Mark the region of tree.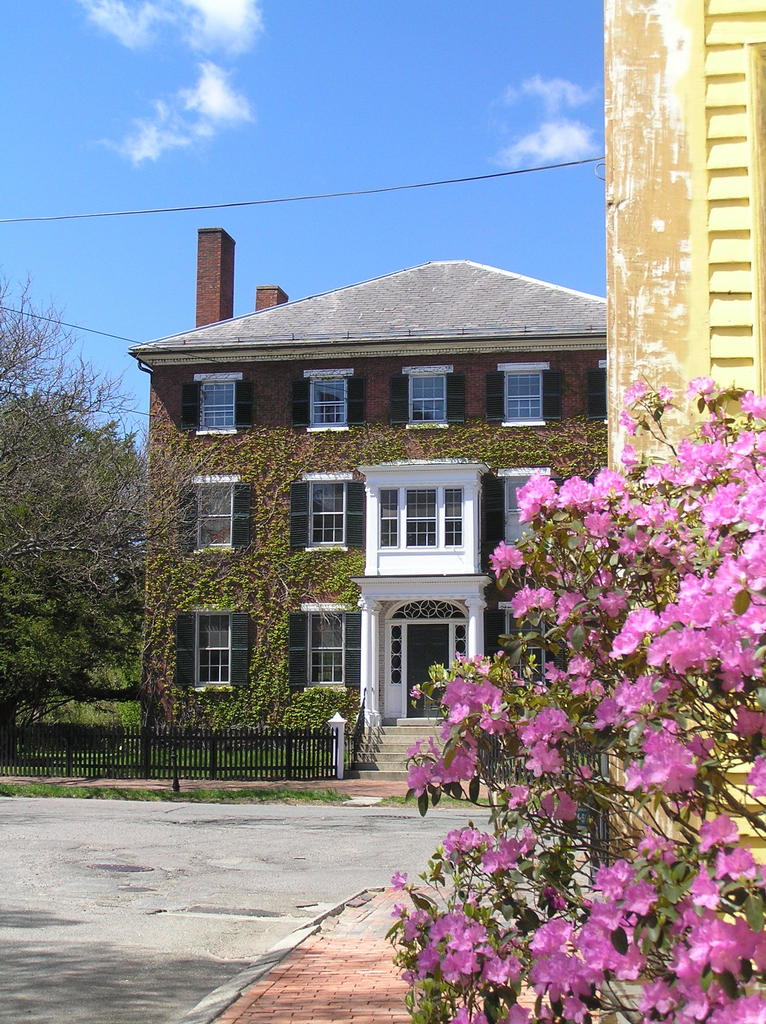
Region: <bbox>0, 262, 245, 767</bbox>.
